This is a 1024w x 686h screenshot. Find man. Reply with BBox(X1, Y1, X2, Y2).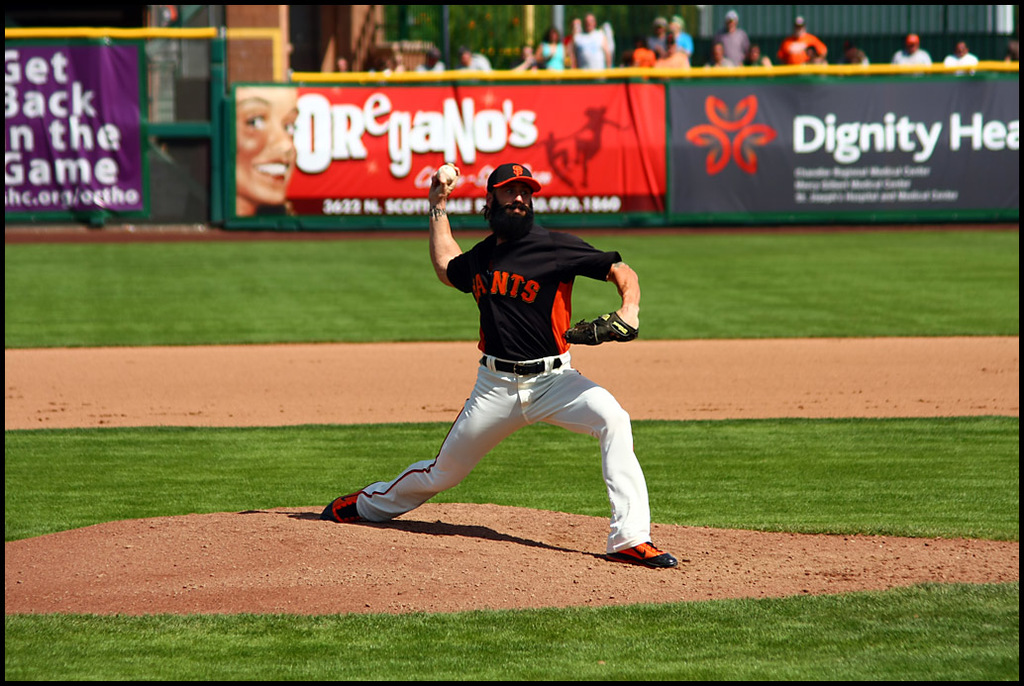
BBox(773, 13, 825, 66).
